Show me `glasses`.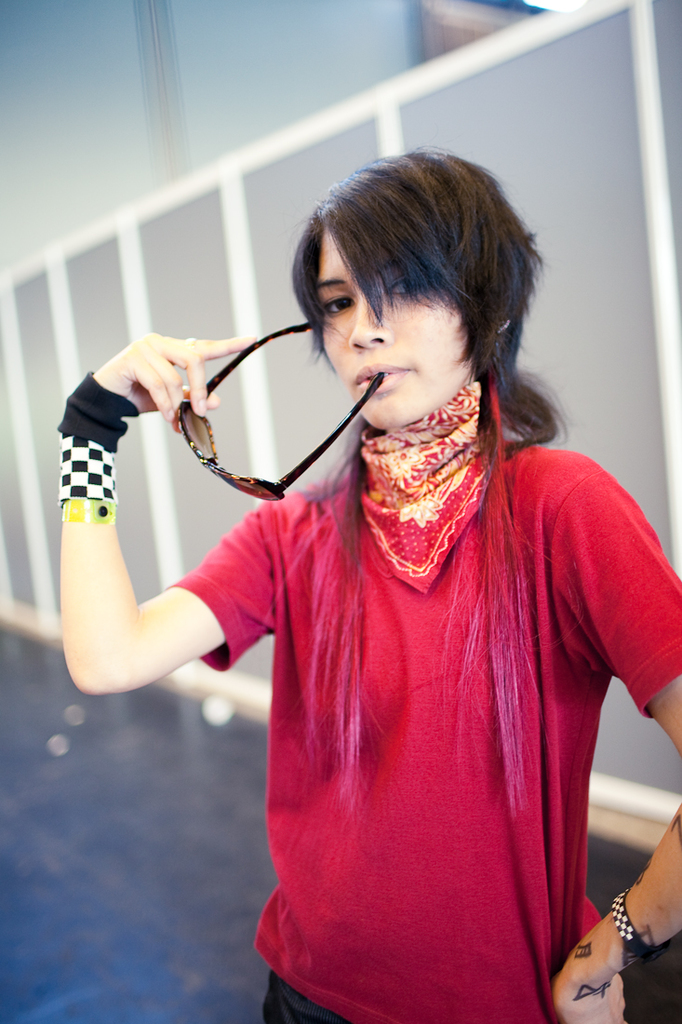
`glasses` is here: {"left": 168, "top": 308, "right": 378, "bottom": 510}.
